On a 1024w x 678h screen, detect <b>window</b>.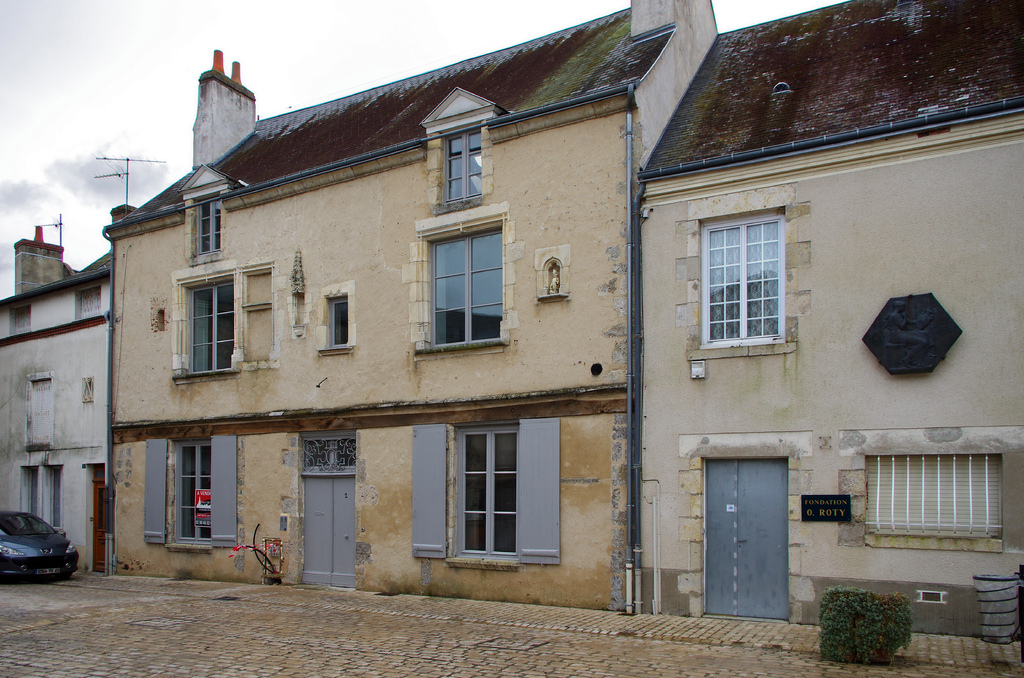
<box>434,126,483,202</box>.
